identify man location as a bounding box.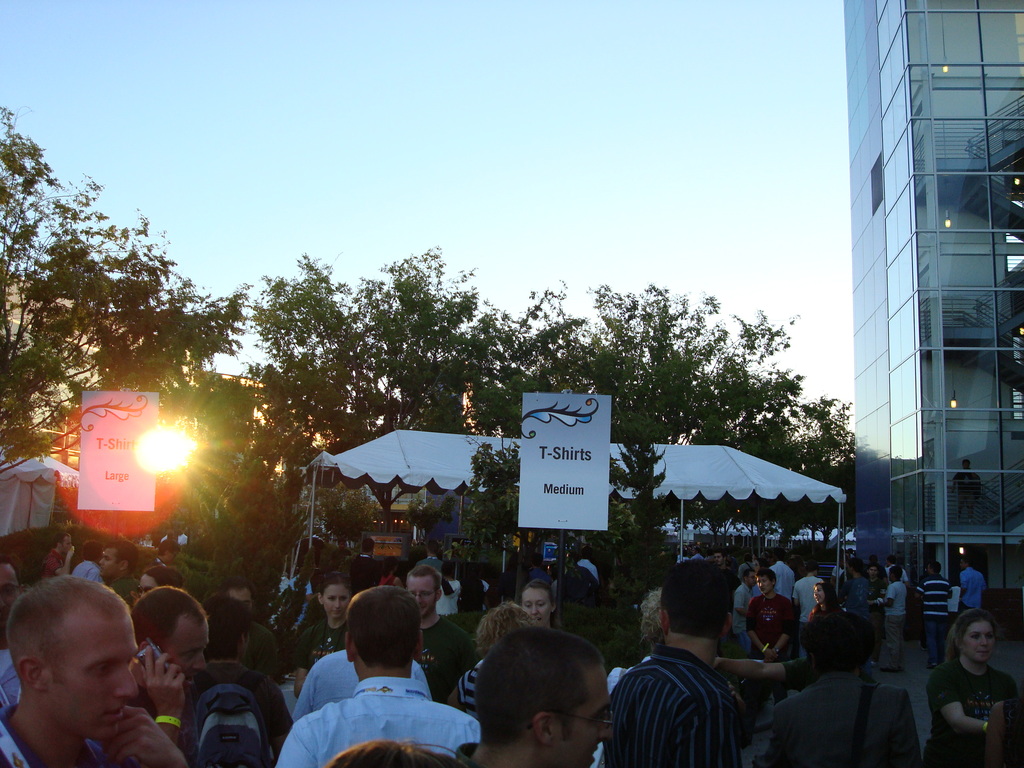
[left=2, top=579, right=186, bottom=767].
